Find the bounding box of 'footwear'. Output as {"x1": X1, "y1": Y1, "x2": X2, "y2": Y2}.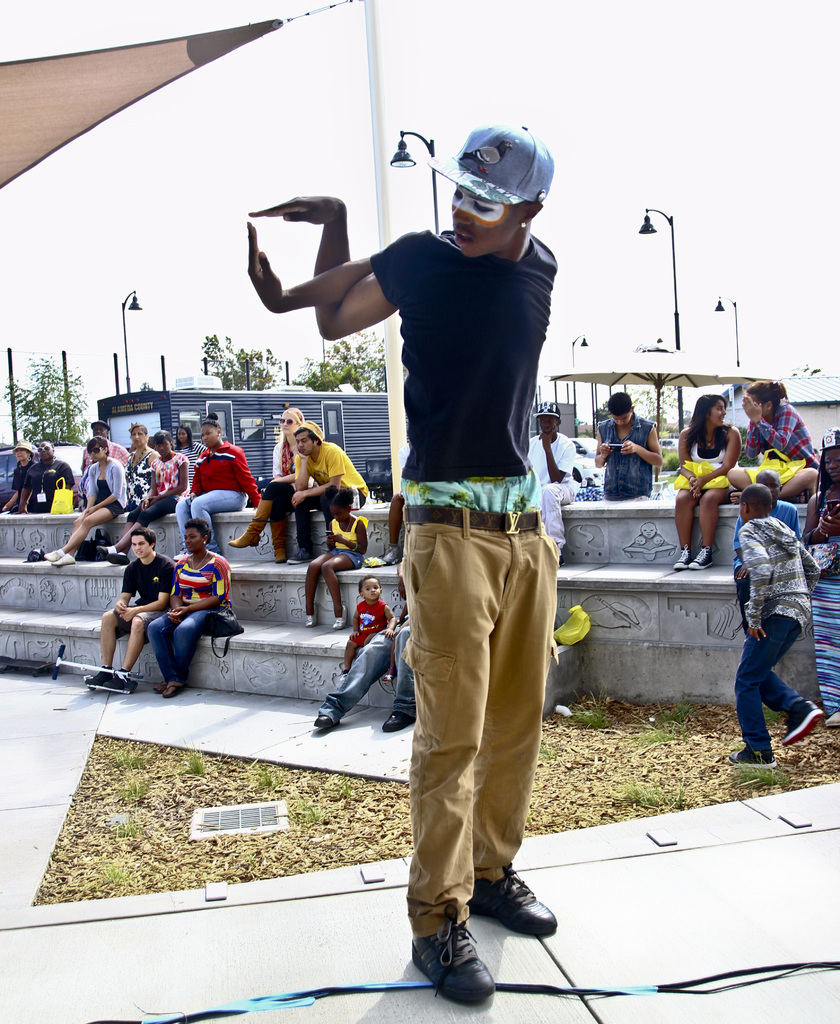
{"x1": 155, "y1": 679, "x2": 163, "y2": 693}.
